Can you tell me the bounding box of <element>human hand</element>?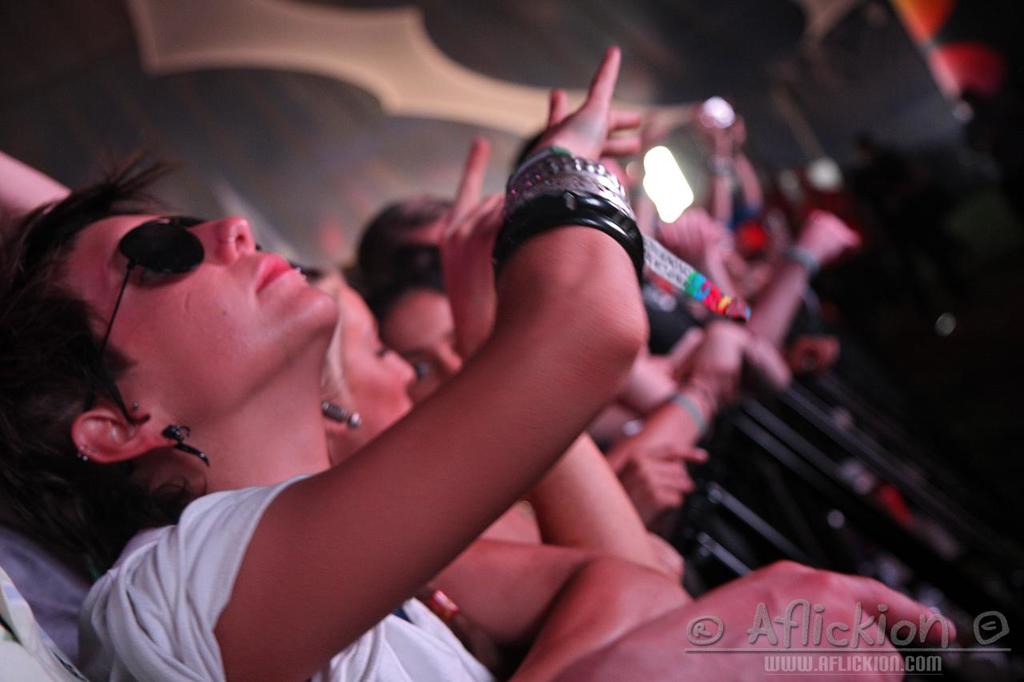
box=[680, 320, 798, 401].
